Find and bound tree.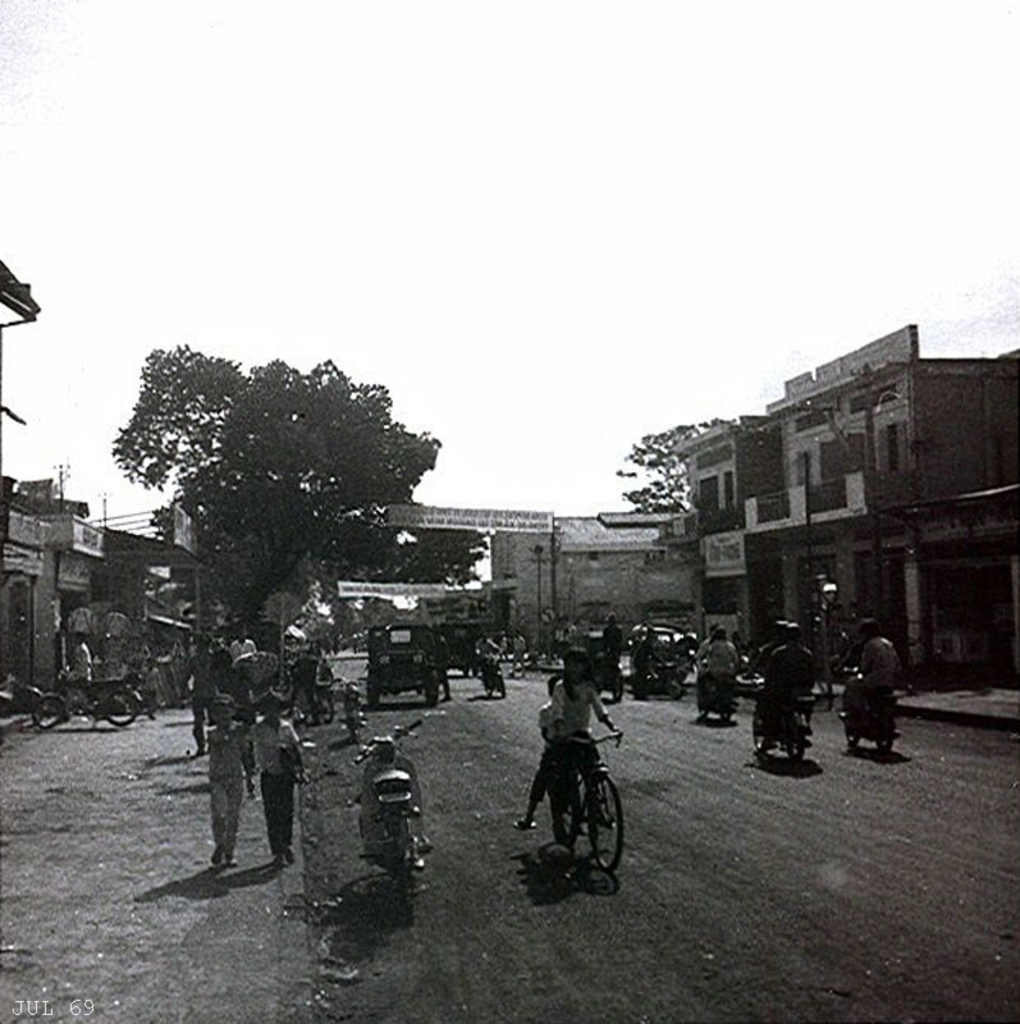
Bound: 104,346,253,576.
